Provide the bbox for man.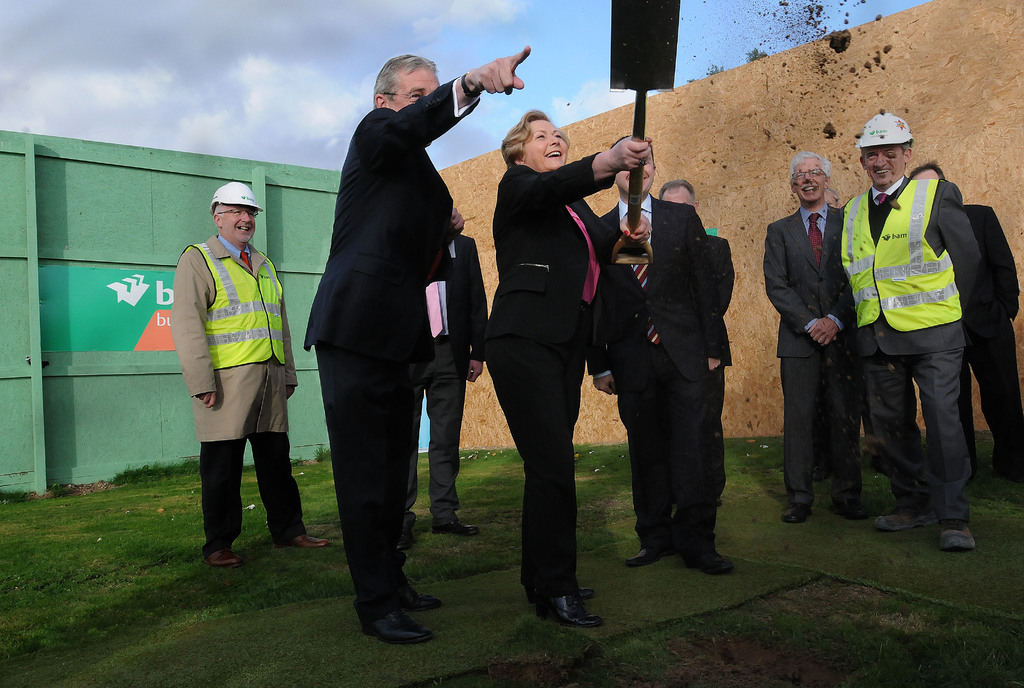
box=[586, 133, 733, 575].
